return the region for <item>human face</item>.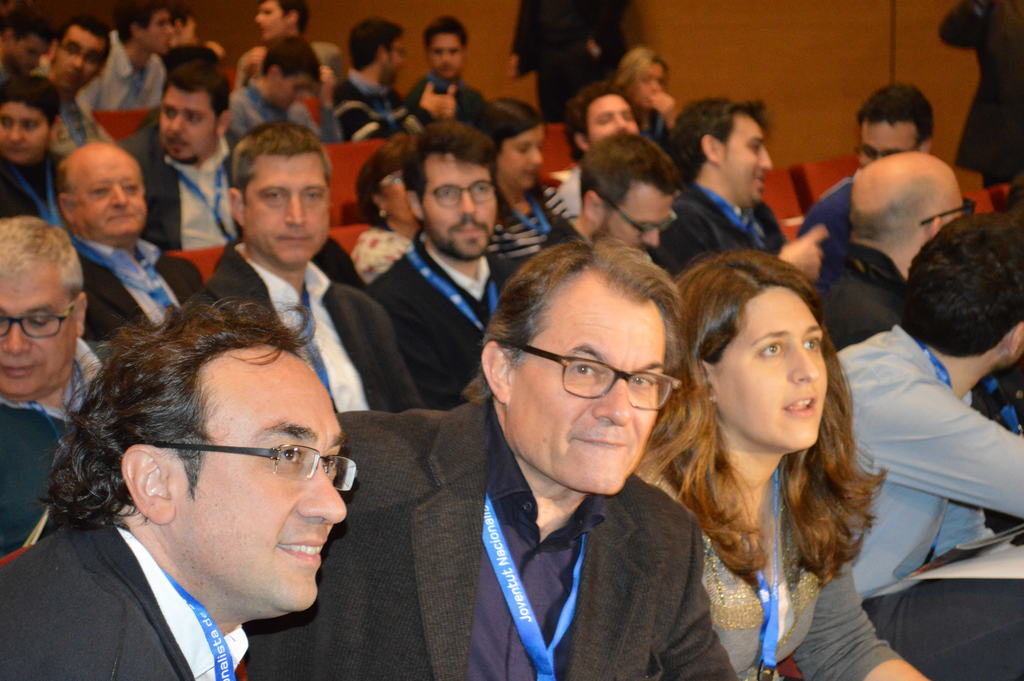
l=500, t=122, r=547, b=180.
